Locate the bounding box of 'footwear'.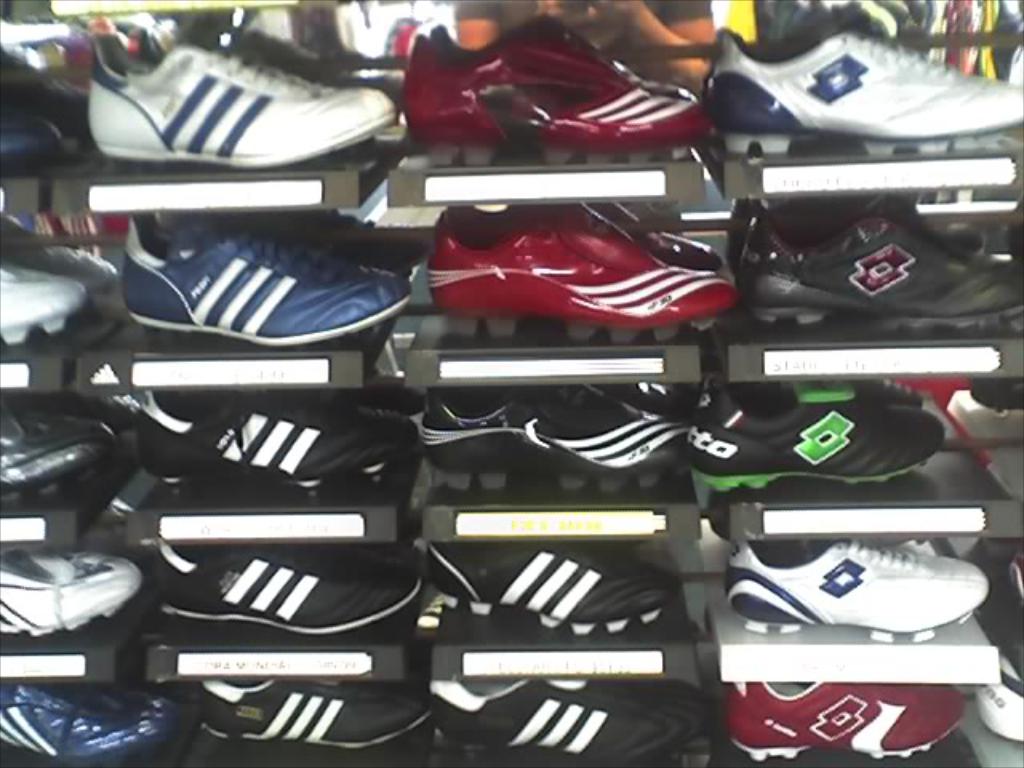
Bounding box: [422,379,690,483].
